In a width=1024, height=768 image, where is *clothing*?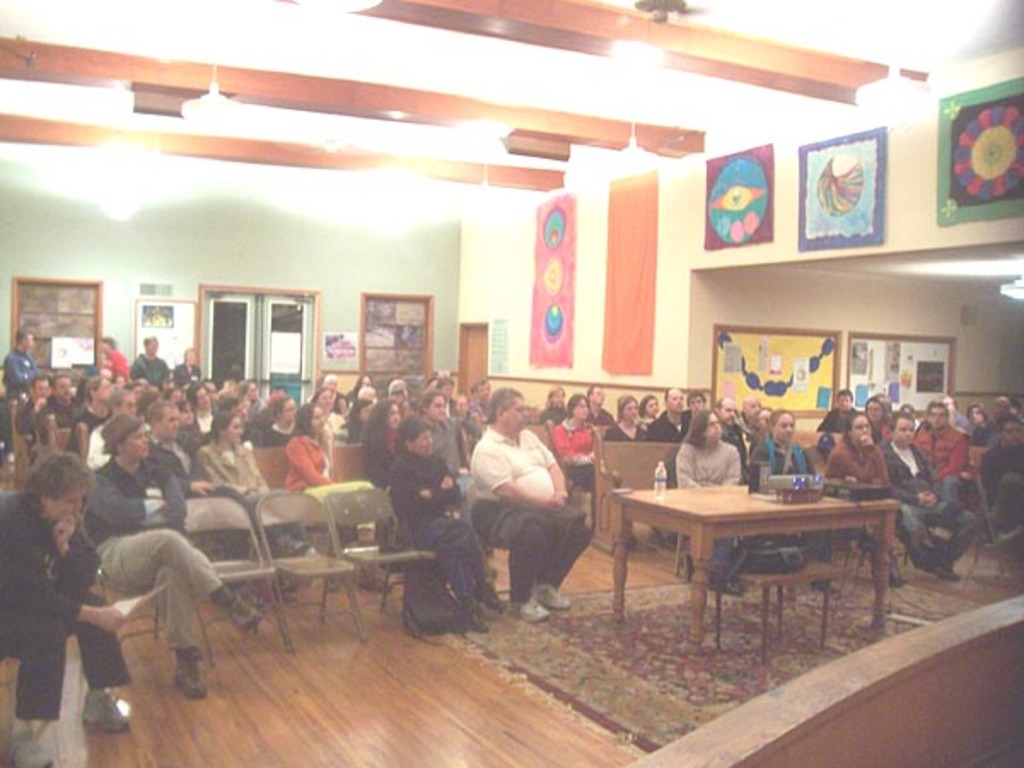
box=[667, 433, 736, 480].
